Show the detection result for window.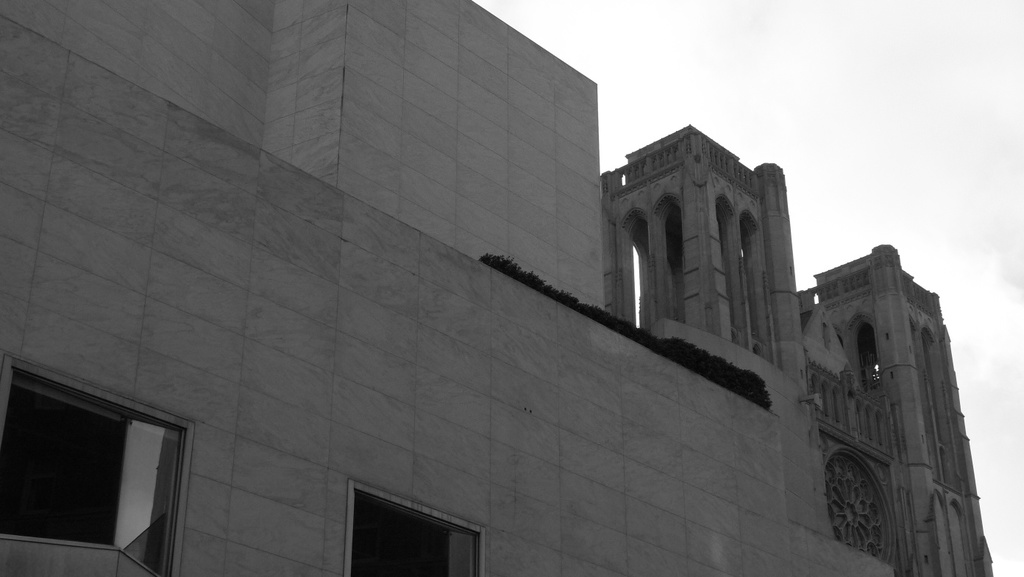
{"x1": 0, "y1": 354, "x2": 196, "y2": 576}.
